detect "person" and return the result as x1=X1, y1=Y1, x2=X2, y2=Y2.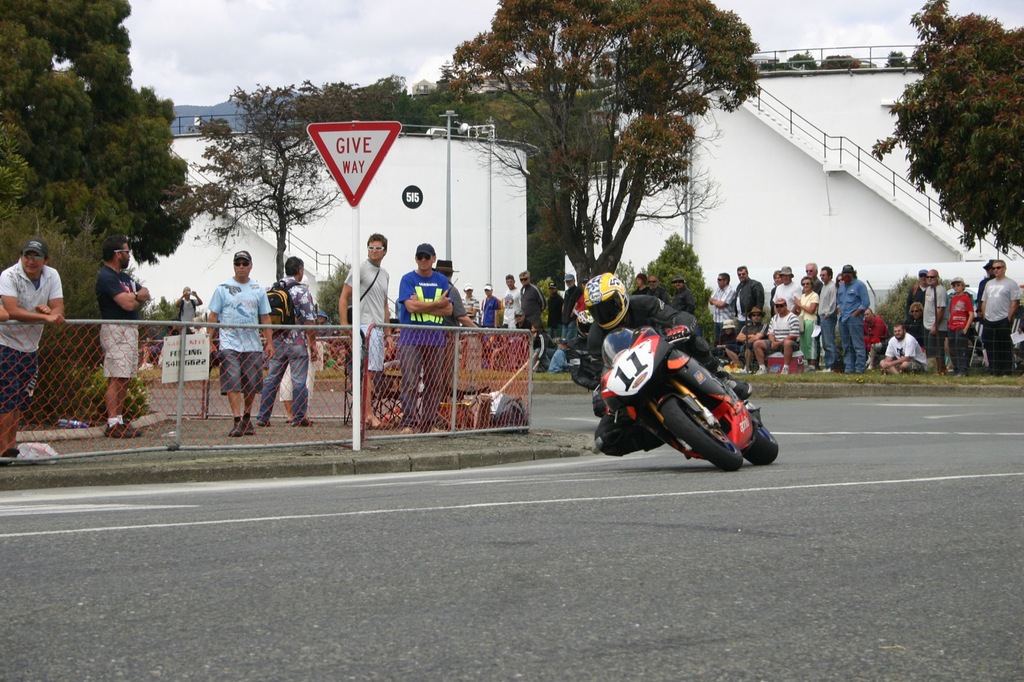
x1=92, y1=231, x2=157, y2=438.
